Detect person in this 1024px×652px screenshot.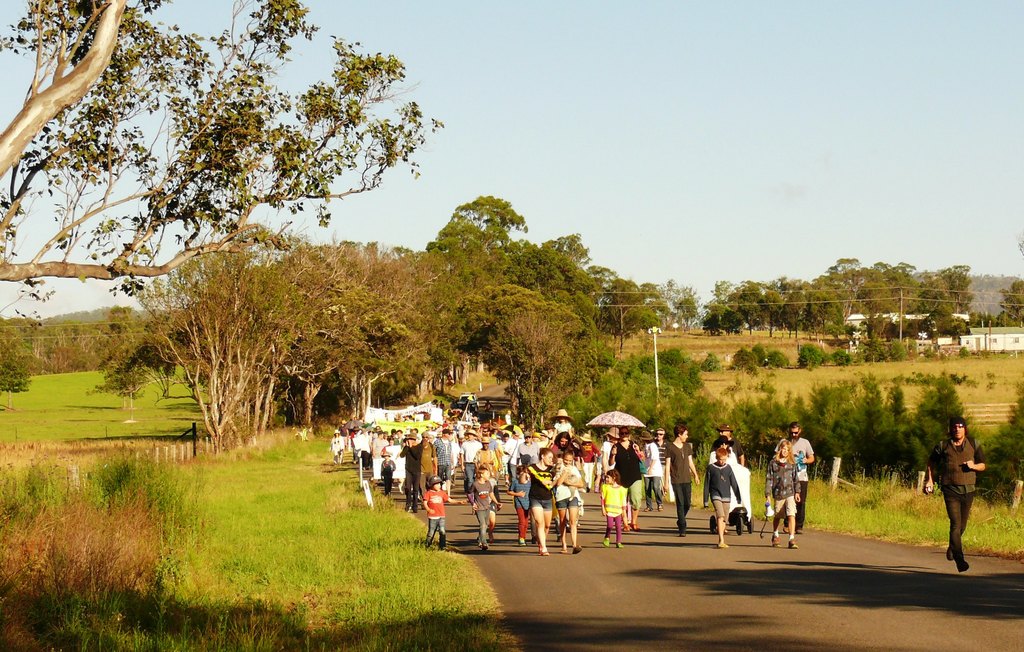
Detection: [x1=714, y1=438, x2=742, y2=466].
